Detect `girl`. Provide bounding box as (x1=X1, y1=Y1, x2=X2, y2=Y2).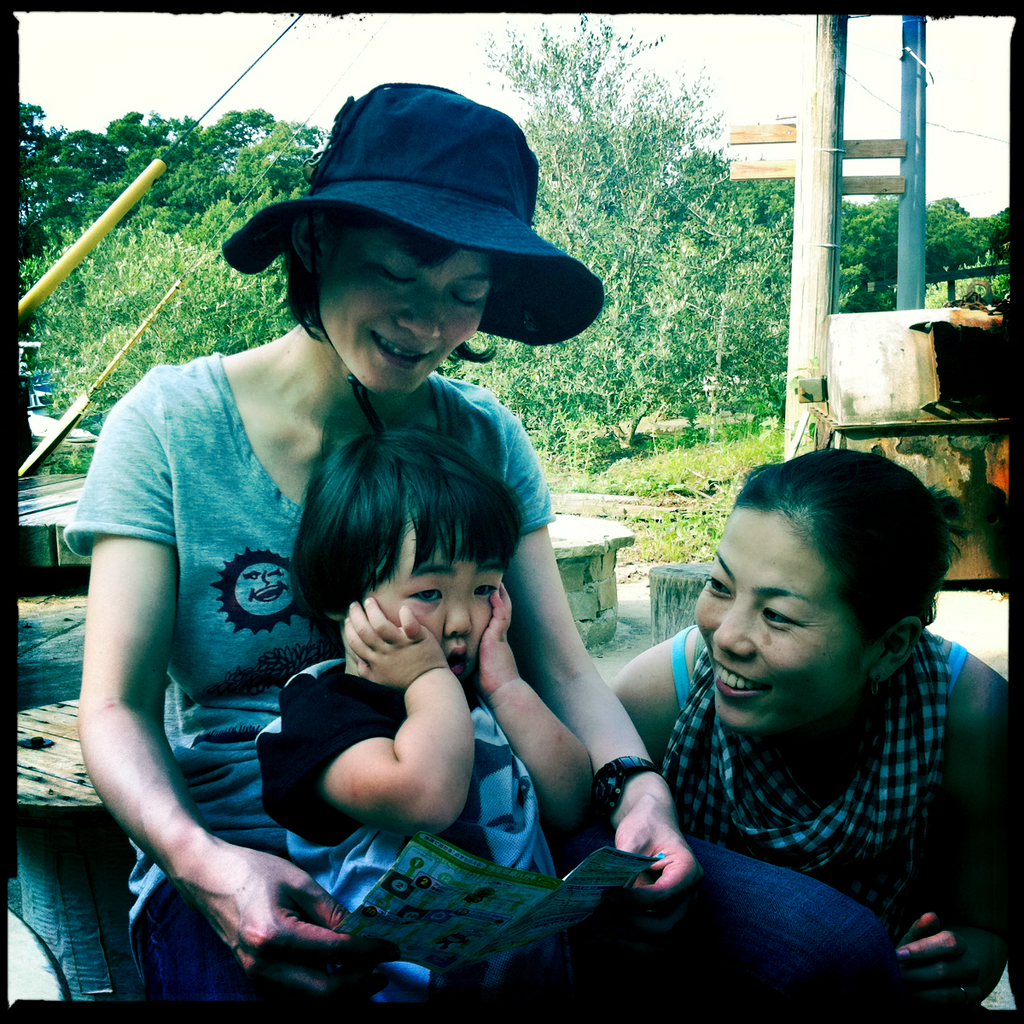
(x1=254, y1=420, x2=900, y2=1023).
